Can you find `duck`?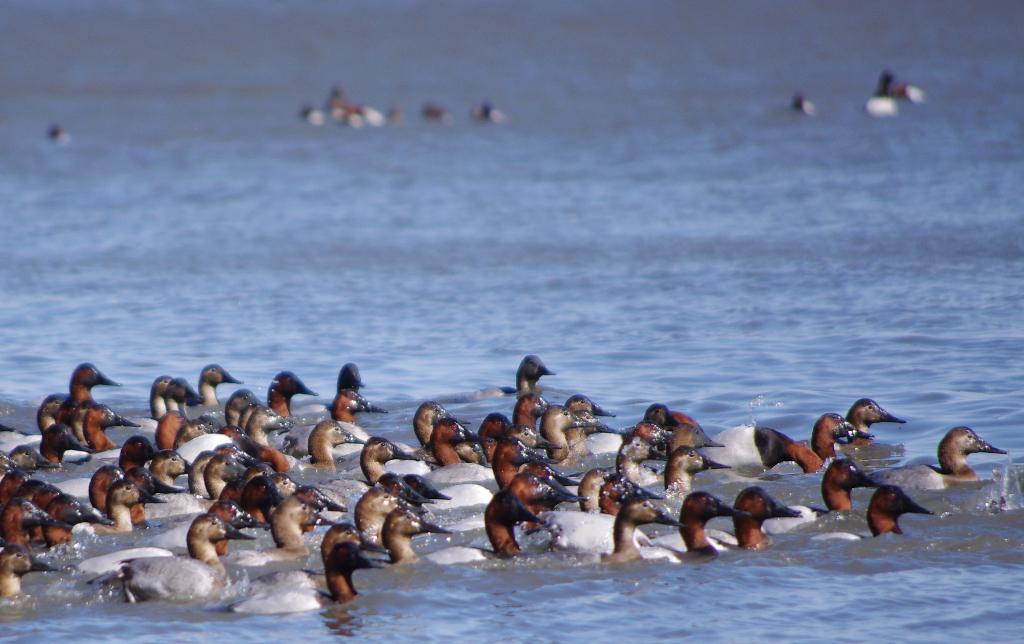
Yes, bounding box: 10 385 88 453.
